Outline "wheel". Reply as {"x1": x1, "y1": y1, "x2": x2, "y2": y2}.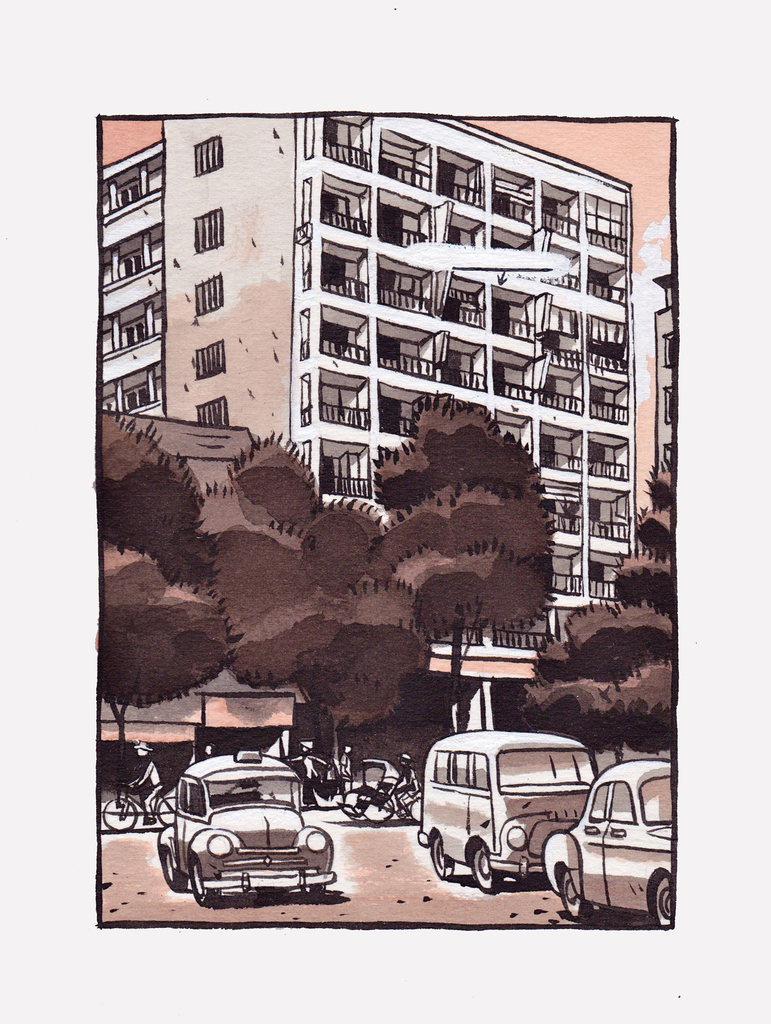
{"x1": 474, "y1": 845, "x2": 506, "y2": 898}.
